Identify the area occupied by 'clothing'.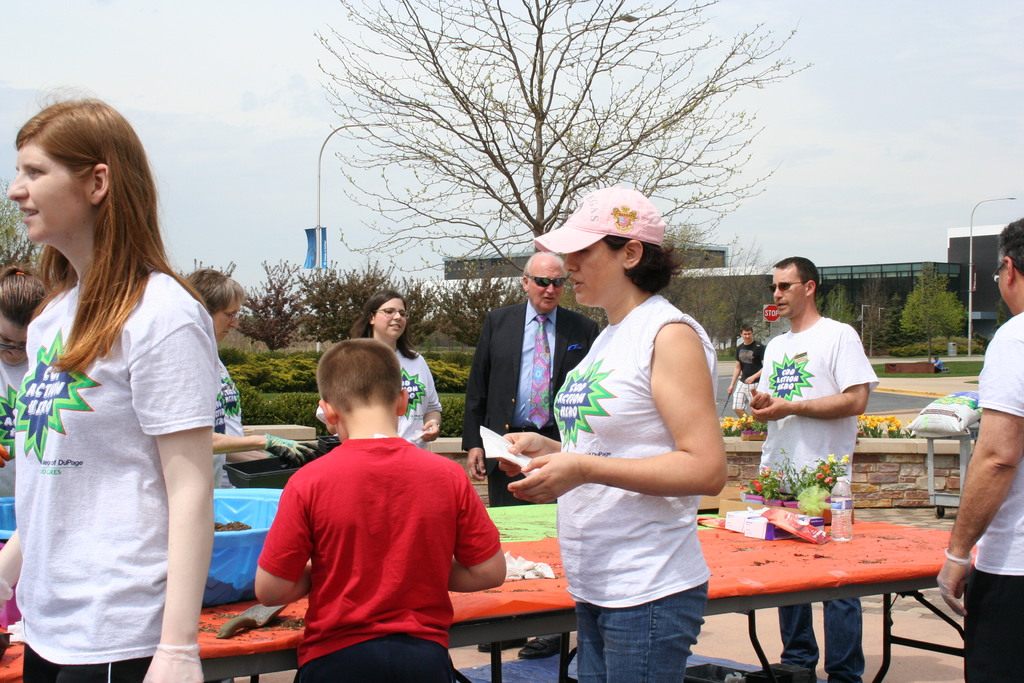
Area: <box>755,315,883,677</box>.
